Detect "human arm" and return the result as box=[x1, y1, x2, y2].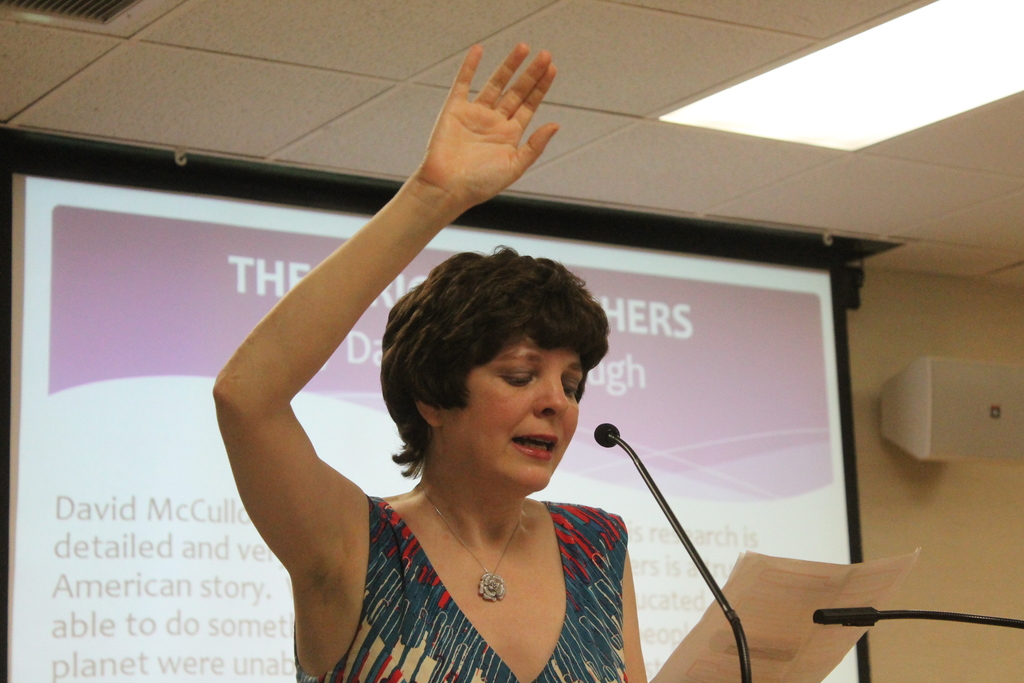
box=[227, 99, 516, 538].
